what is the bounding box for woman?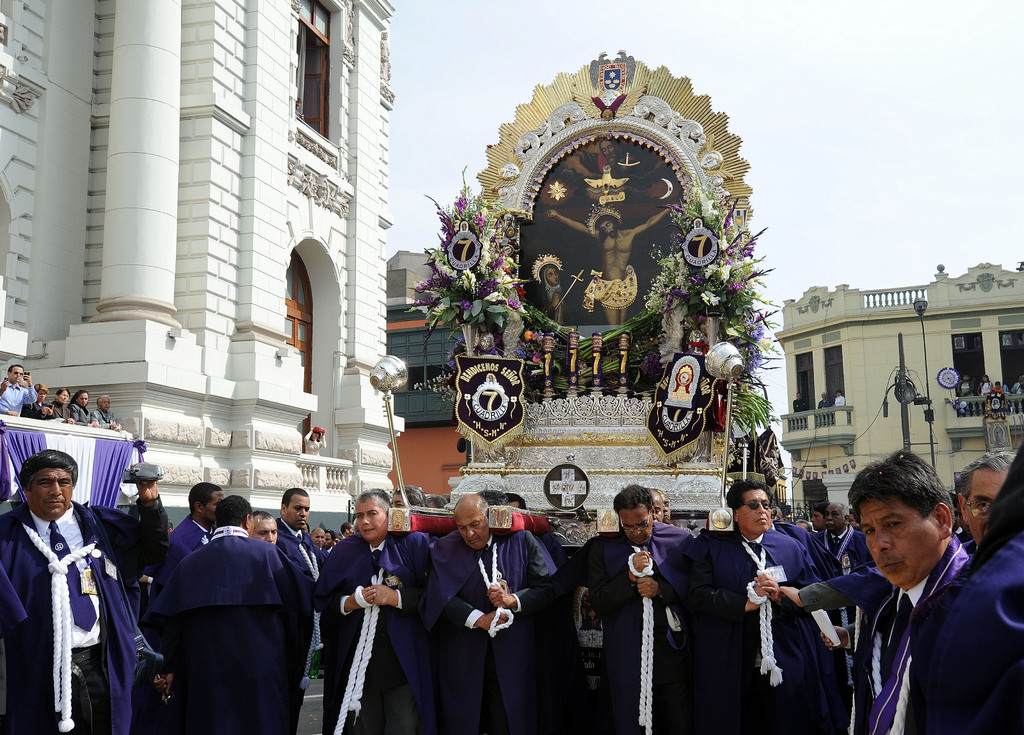
pyautogui.locateOnScreen(831, 387, 849, 408).
